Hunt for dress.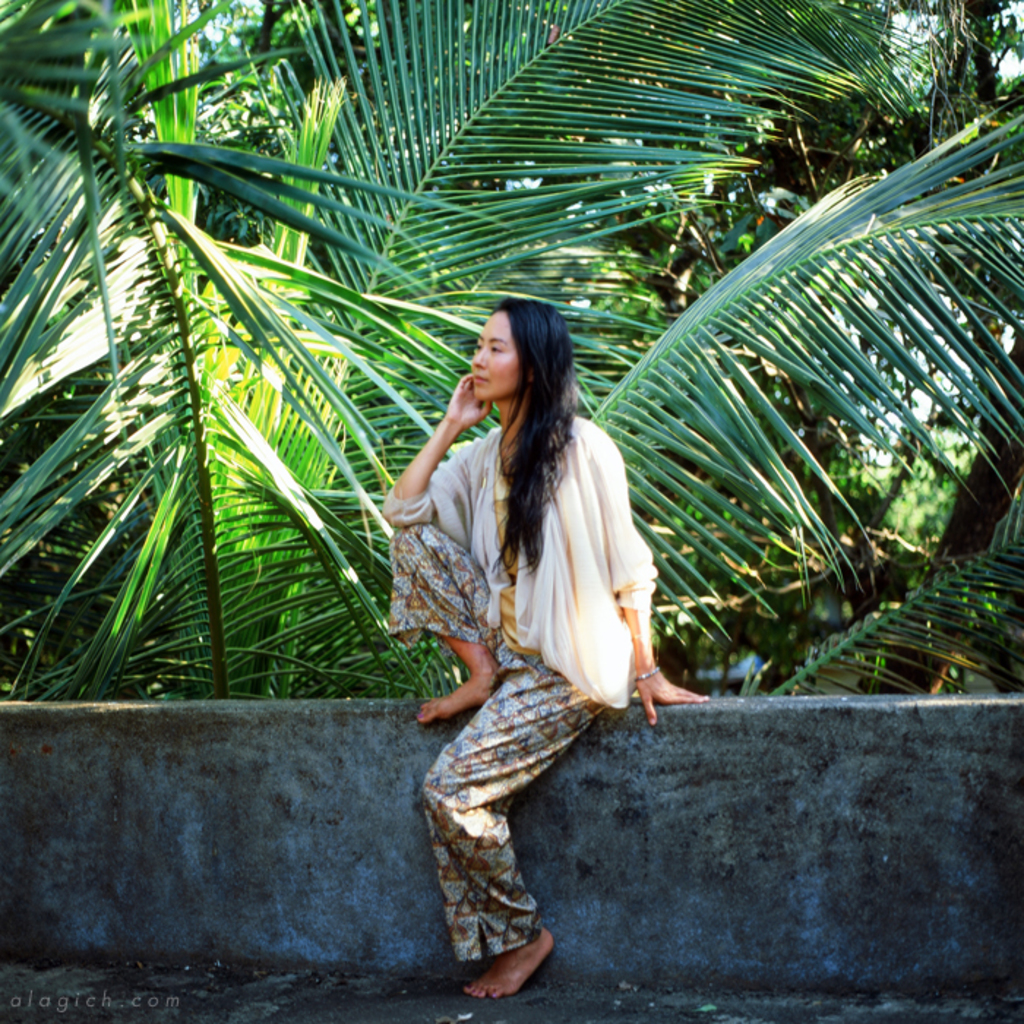
Hunted down at <box>382,423,657,955</box>.
